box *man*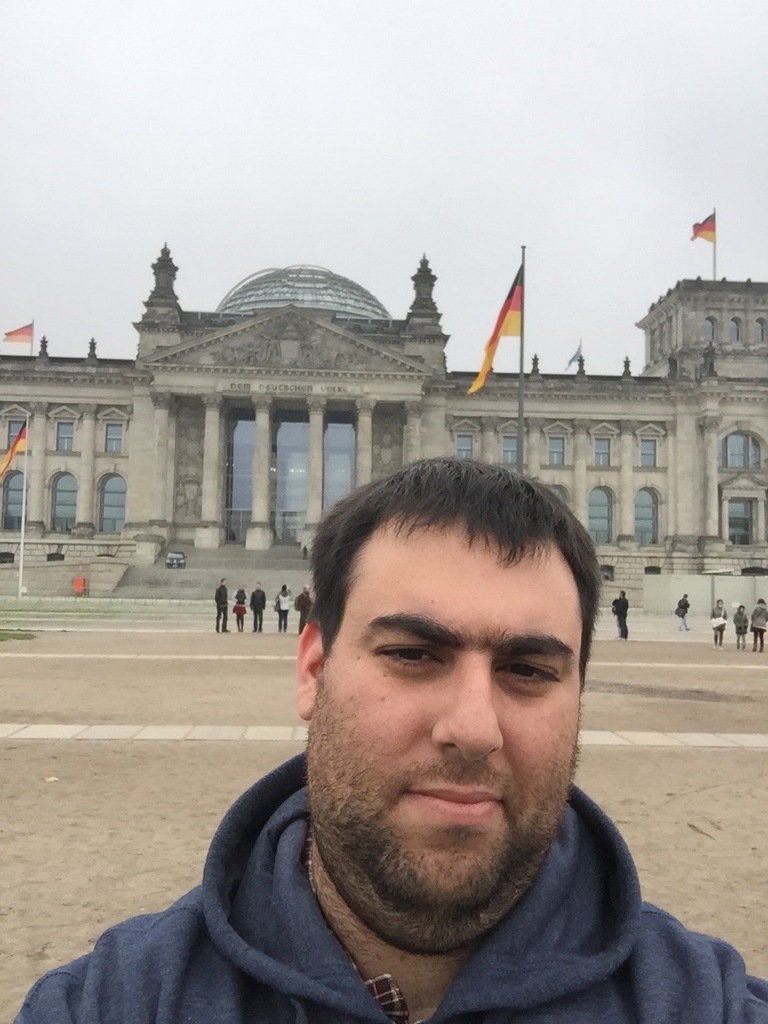
bbox(44, 458, 767, 1017)
